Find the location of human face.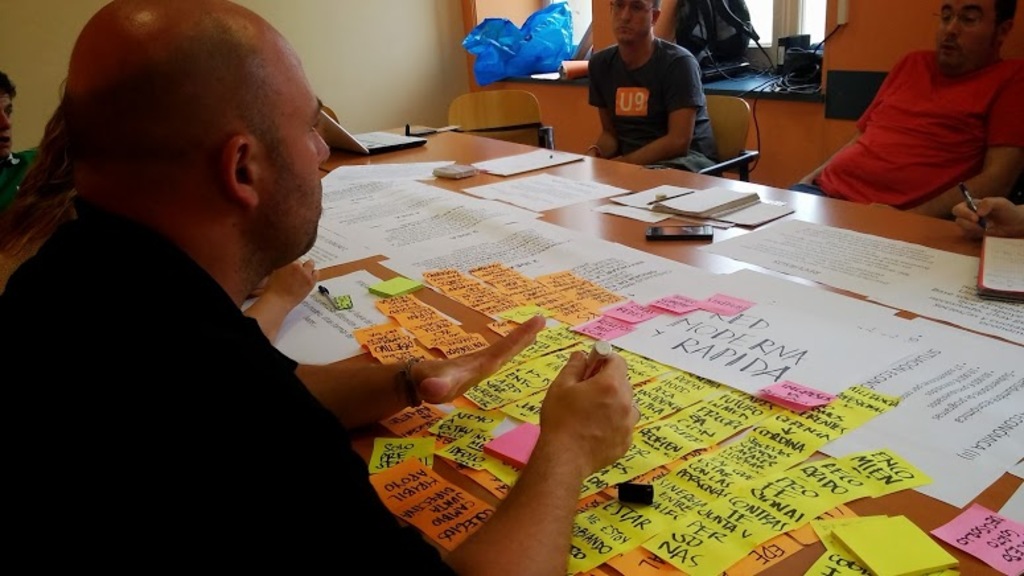
Location: 0 96 13 156.
